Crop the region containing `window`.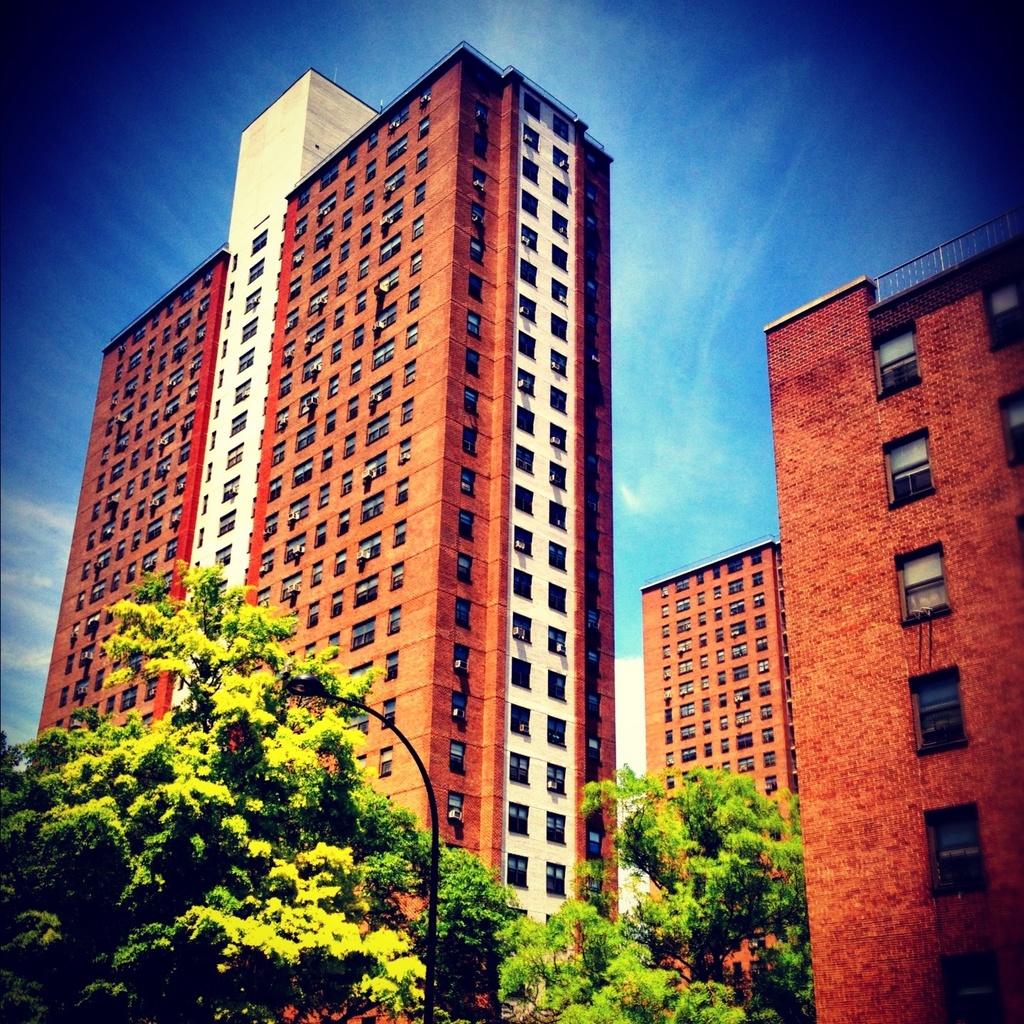
Crop region: [x1=714, y1=587, x2=722, y2=597].
